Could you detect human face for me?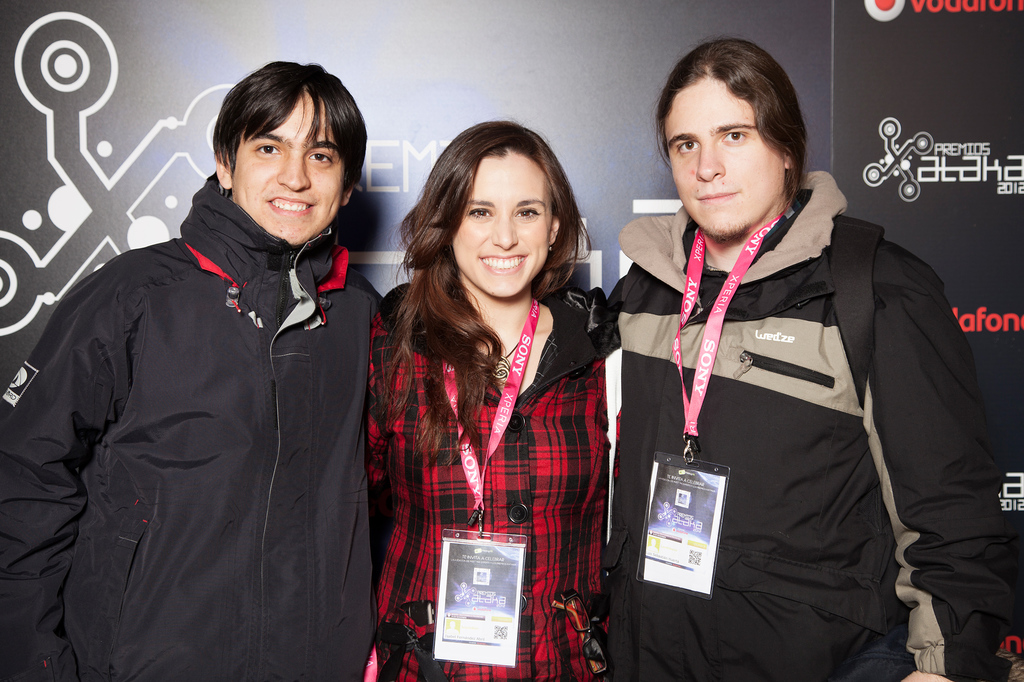
Detection result: pyautogui.locateOnScreen(662, 76, 792, 241).
